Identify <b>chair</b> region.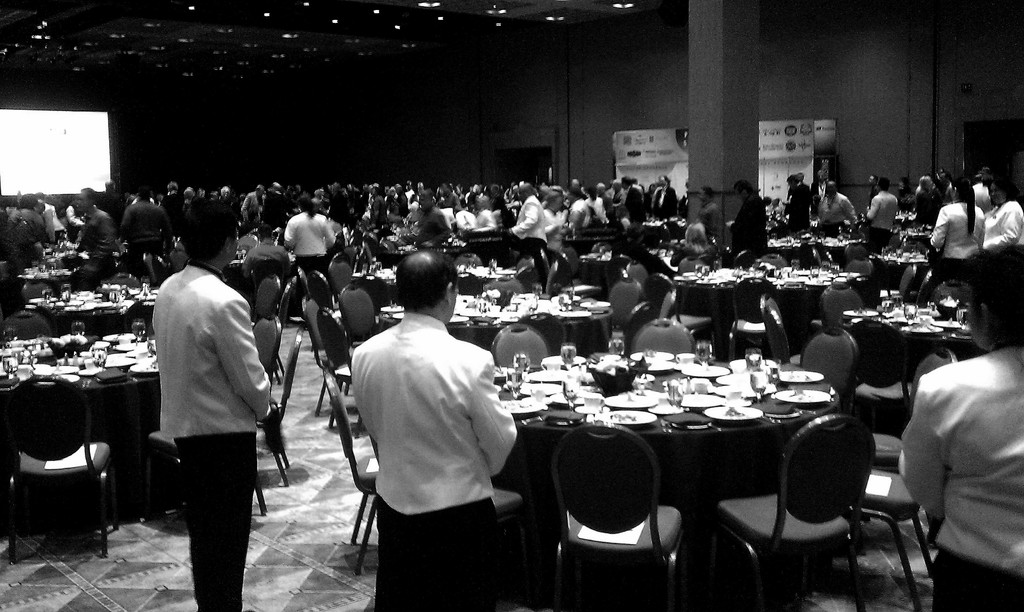
Region: 0/309/49/341.
